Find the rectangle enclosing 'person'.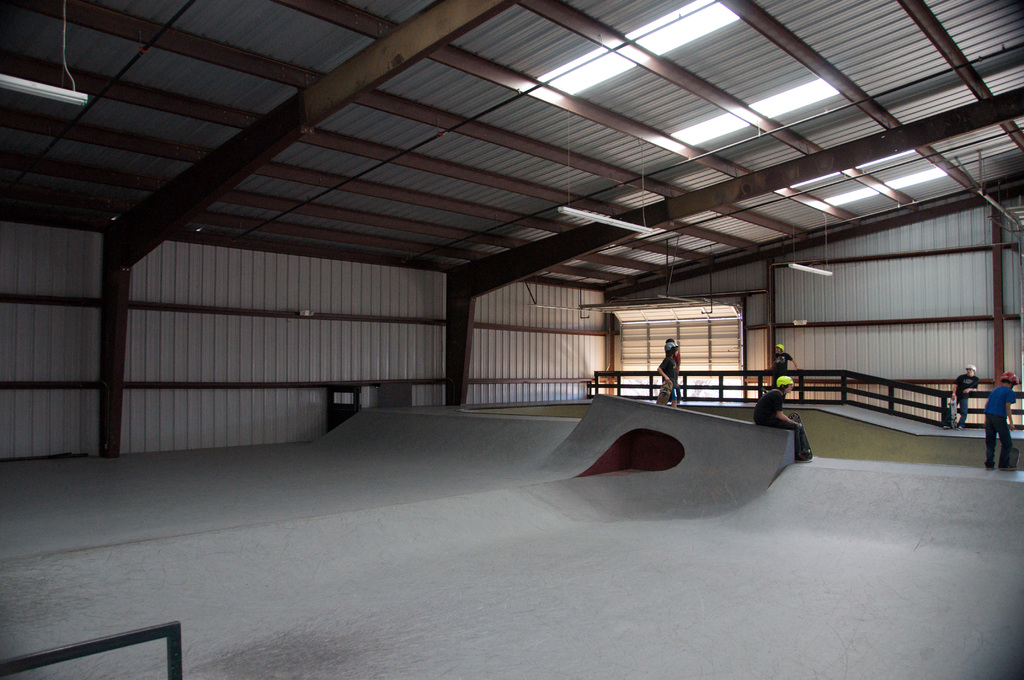
detection(753, 375, 810, 457).
